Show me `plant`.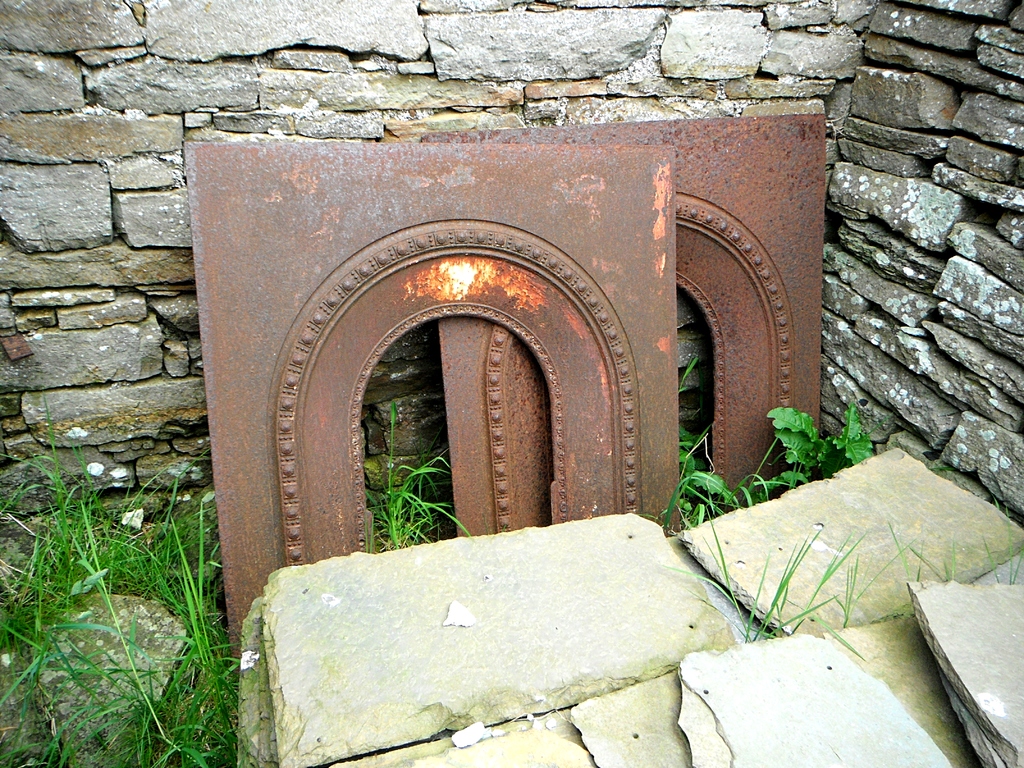
`plant` is here: region(1, 416, 284, 752).
